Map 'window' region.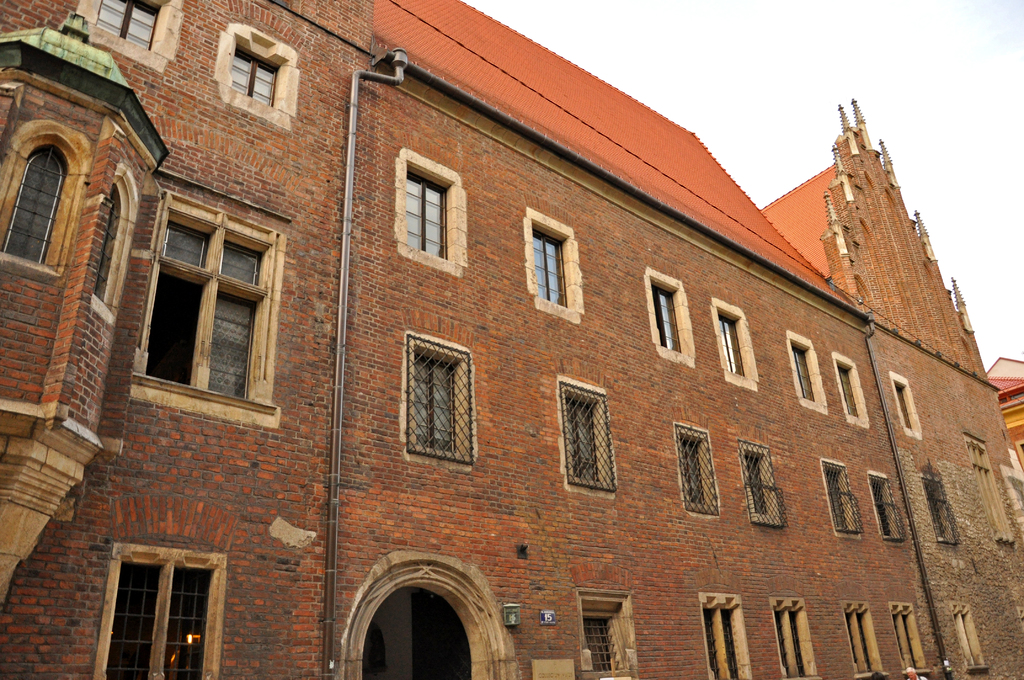
Mapped to bbox(825, 464, 863, 524).
